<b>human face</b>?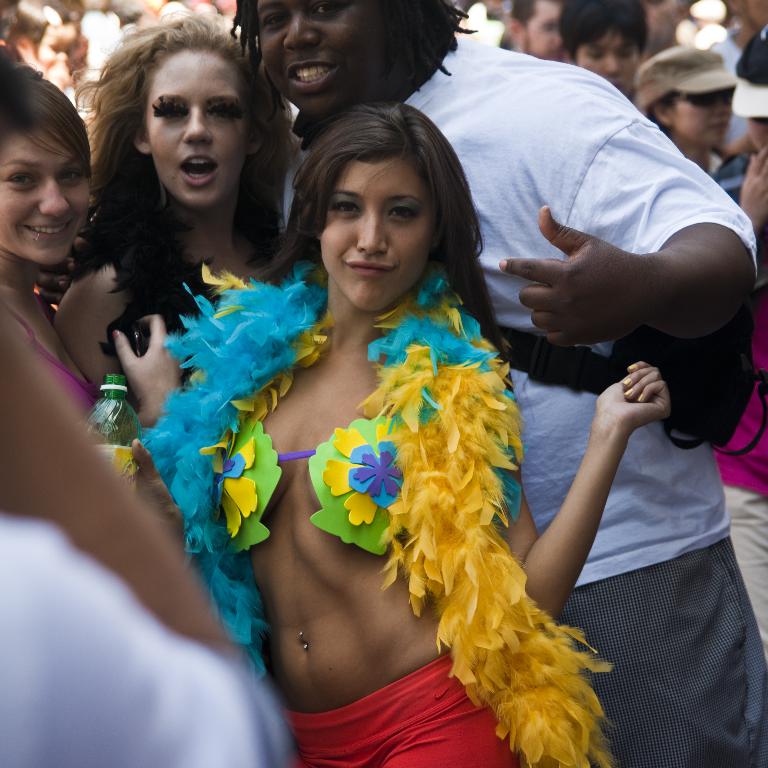
(left=523, top=0, right=559, bottom=63)
